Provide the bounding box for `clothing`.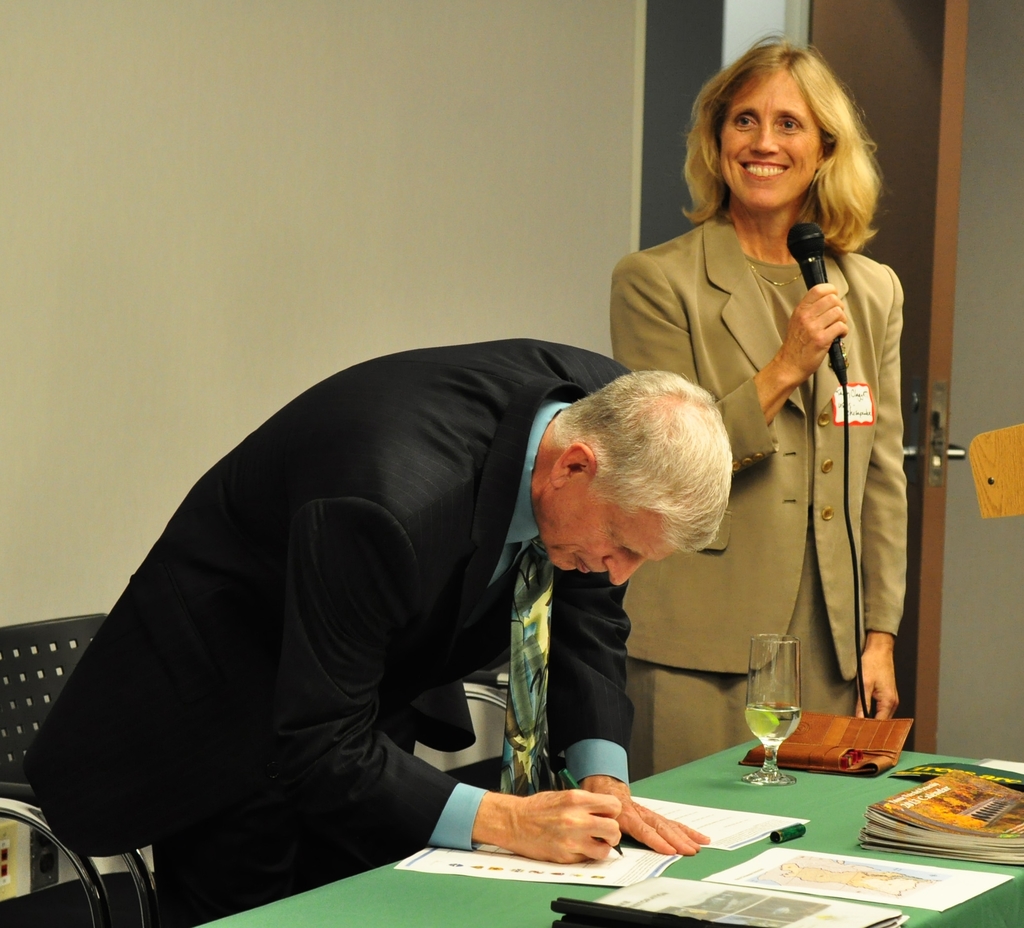
25/339/630/927.
